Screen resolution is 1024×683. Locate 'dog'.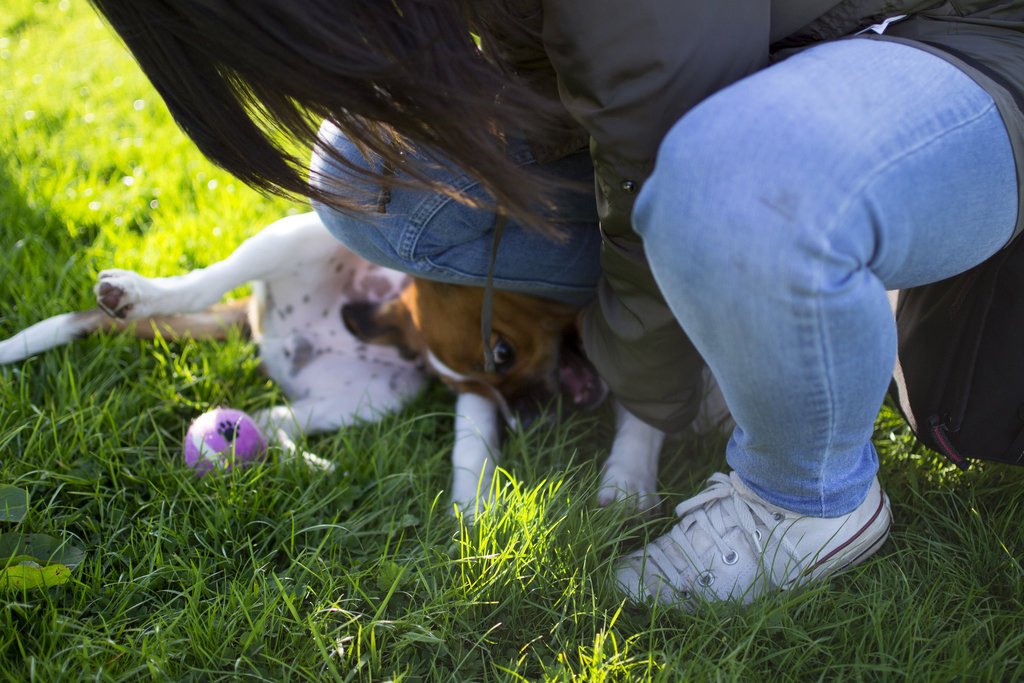
[left=0, top=209, right=610, bottom=536].
